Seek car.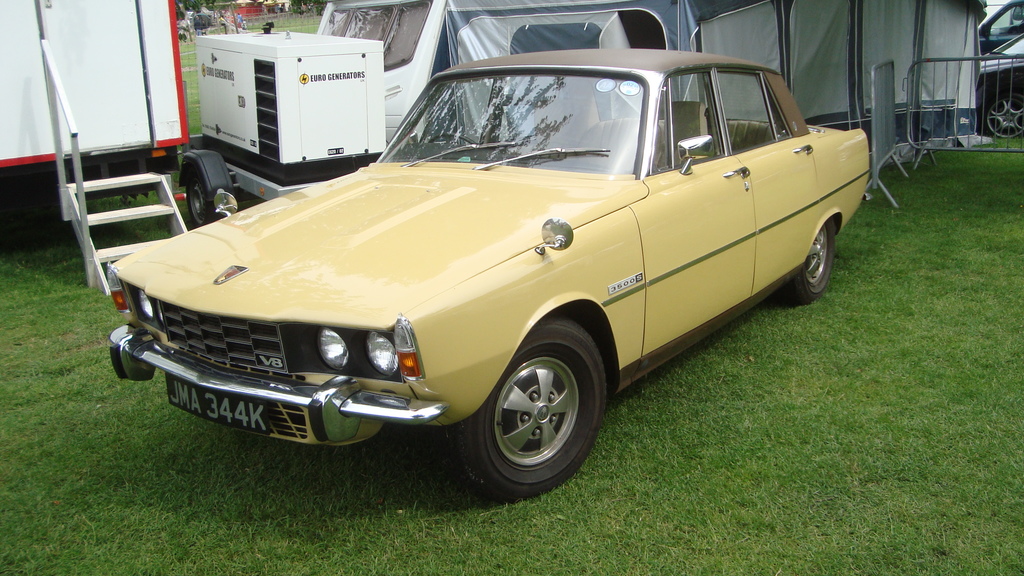
[109,42,871,498].
